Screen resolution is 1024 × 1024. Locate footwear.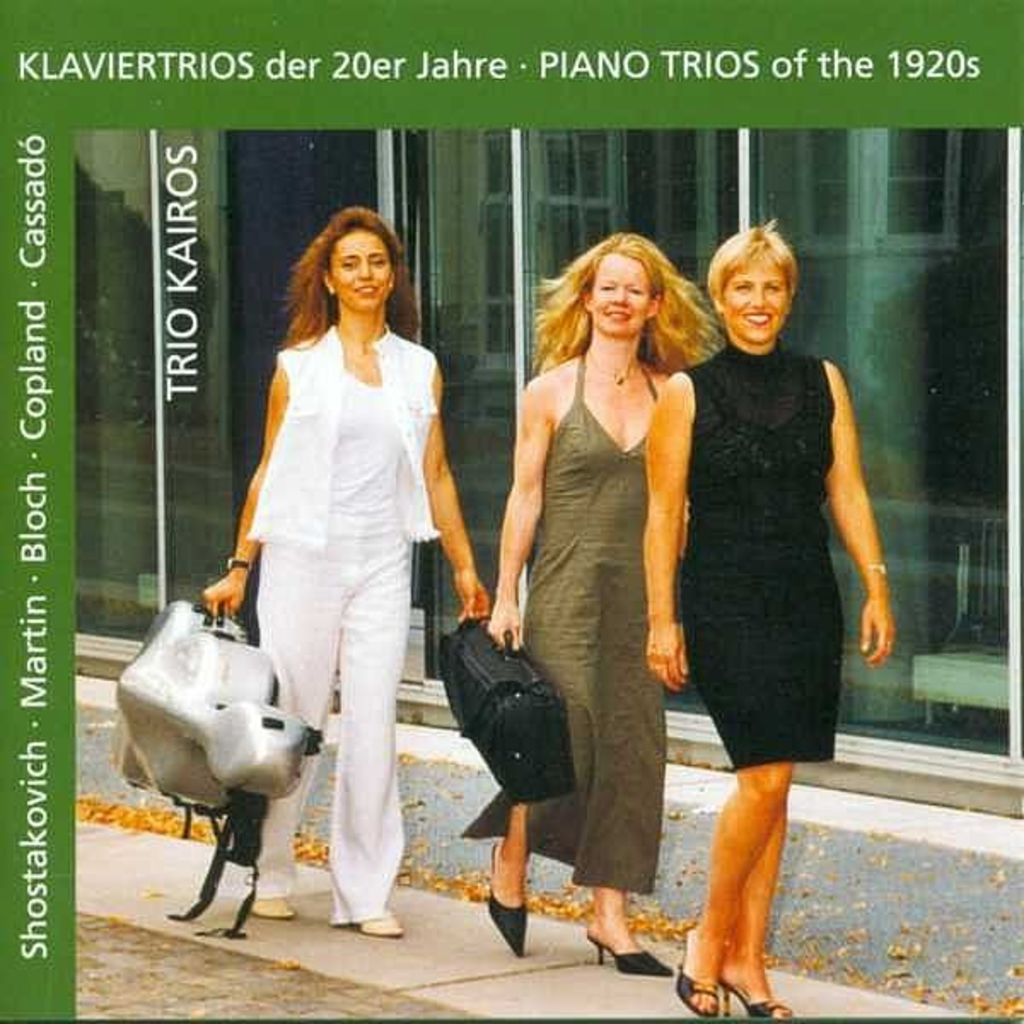
672:934:719:1021.
